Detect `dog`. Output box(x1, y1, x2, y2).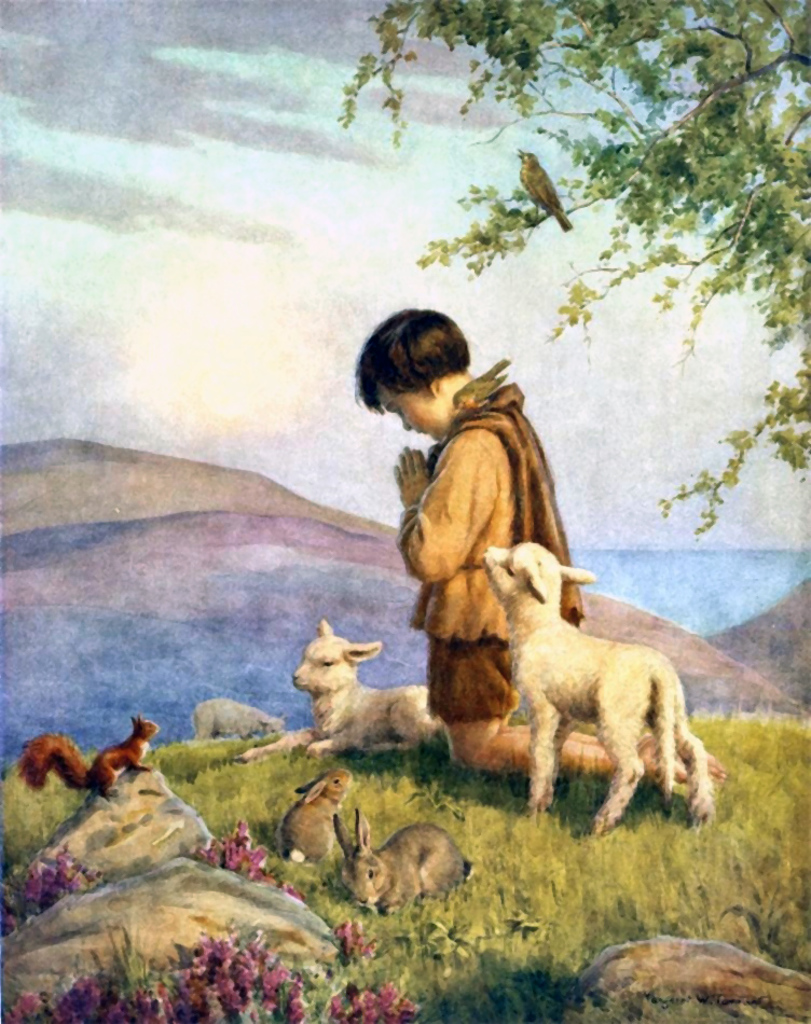
box(478, 541, 714, 831).
